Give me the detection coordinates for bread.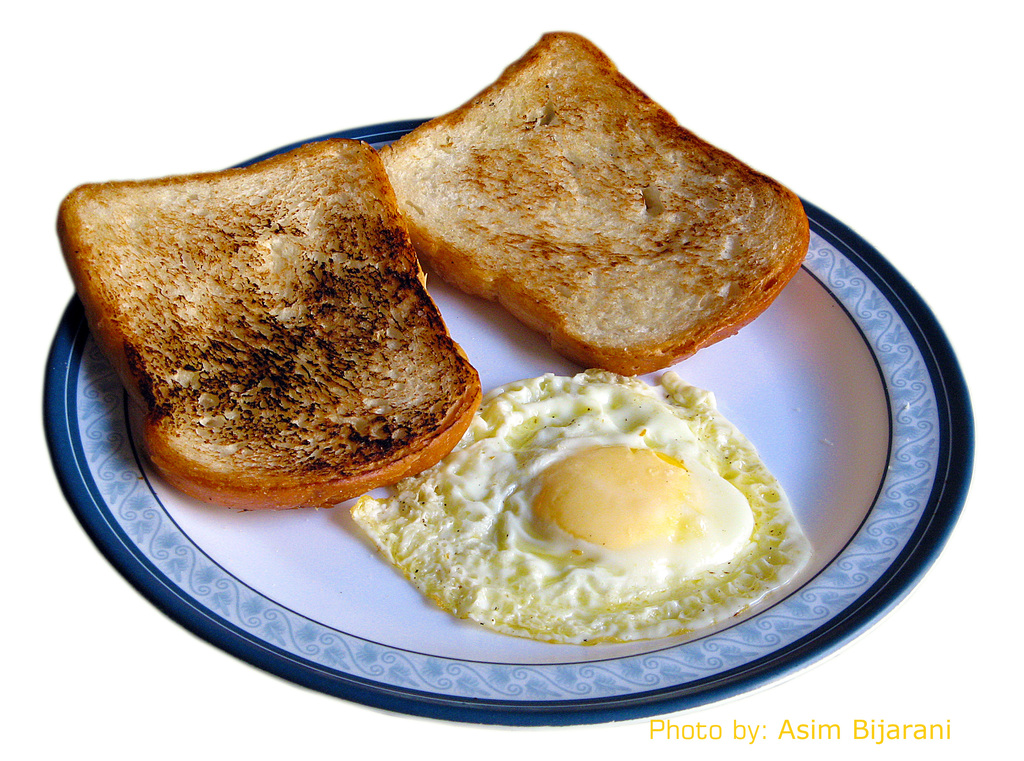
381:30:814:369.
